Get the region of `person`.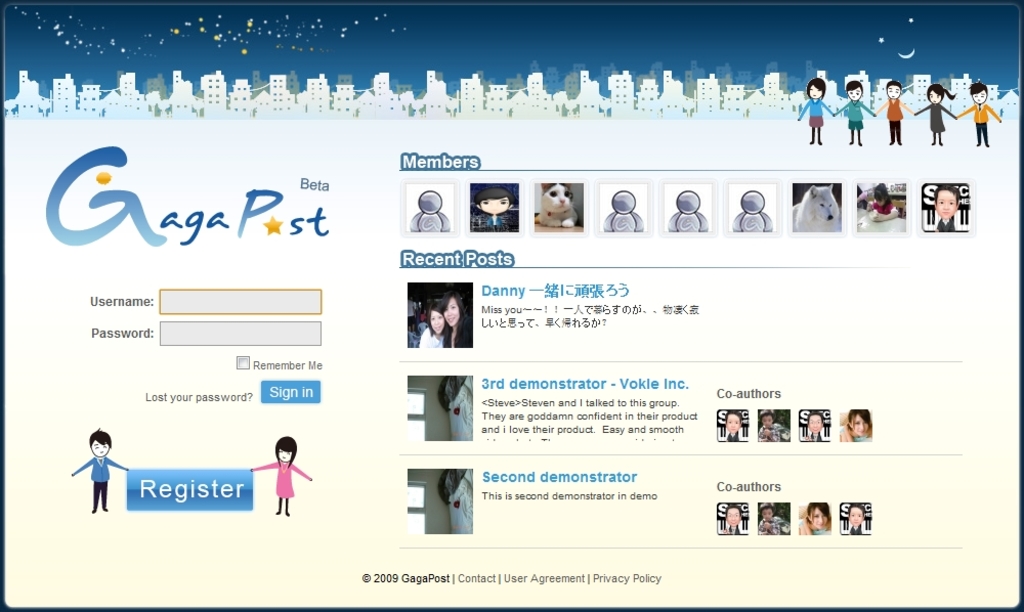
crop(422, 303, 452, 351).
